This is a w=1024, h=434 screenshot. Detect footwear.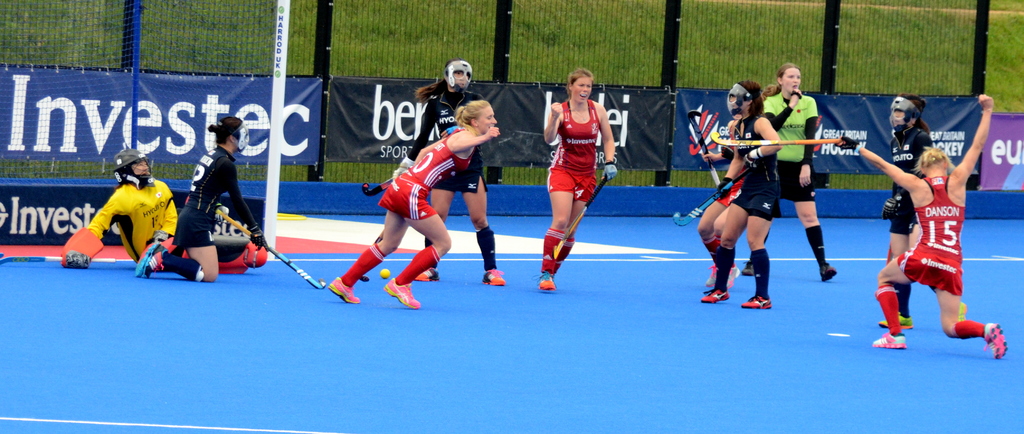
select_region(135, 240, 170, 282).
